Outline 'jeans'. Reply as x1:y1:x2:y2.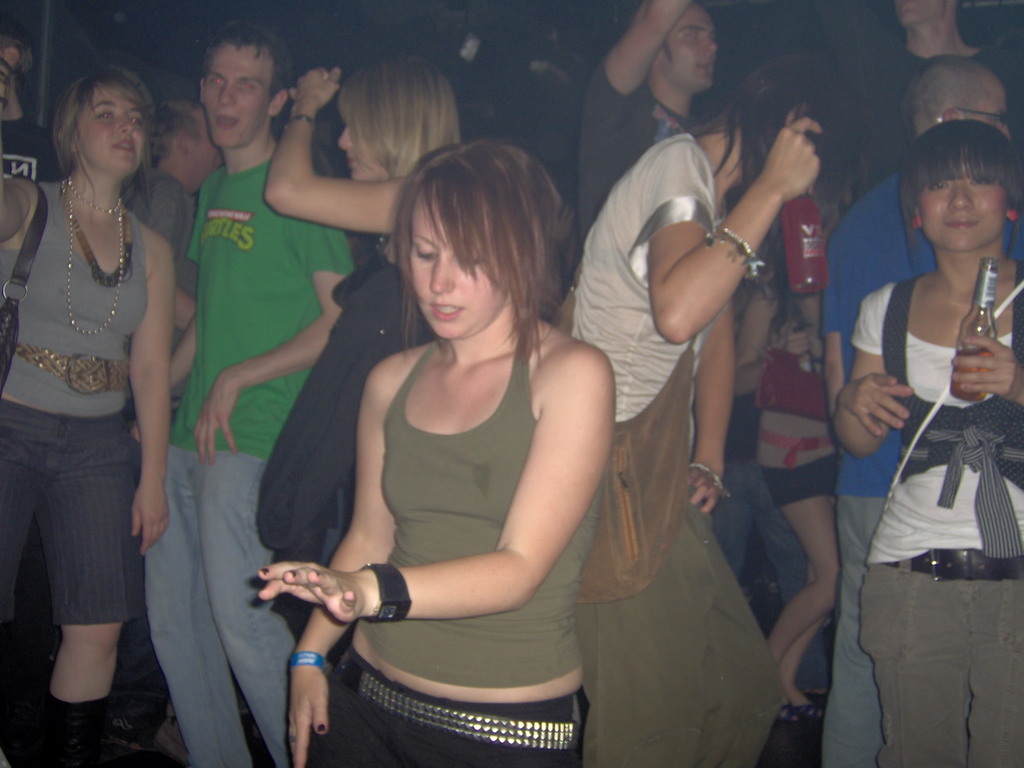
703:458:831:695.
